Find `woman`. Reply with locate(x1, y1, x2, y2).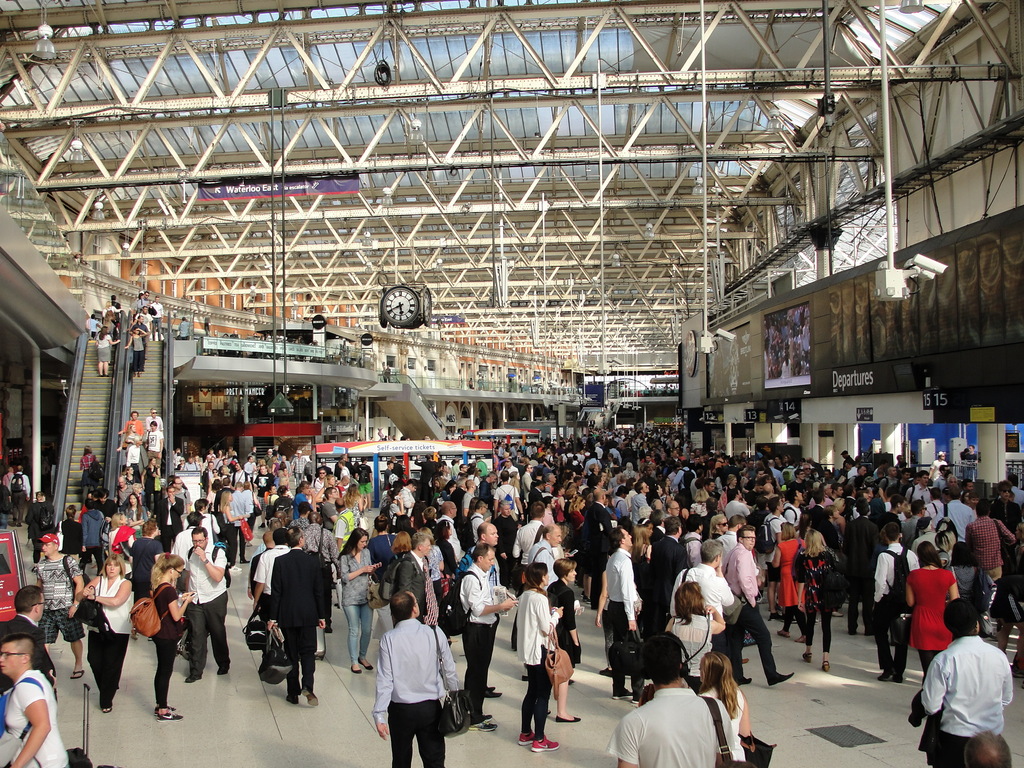
locate(341, 531, 381, 671).
